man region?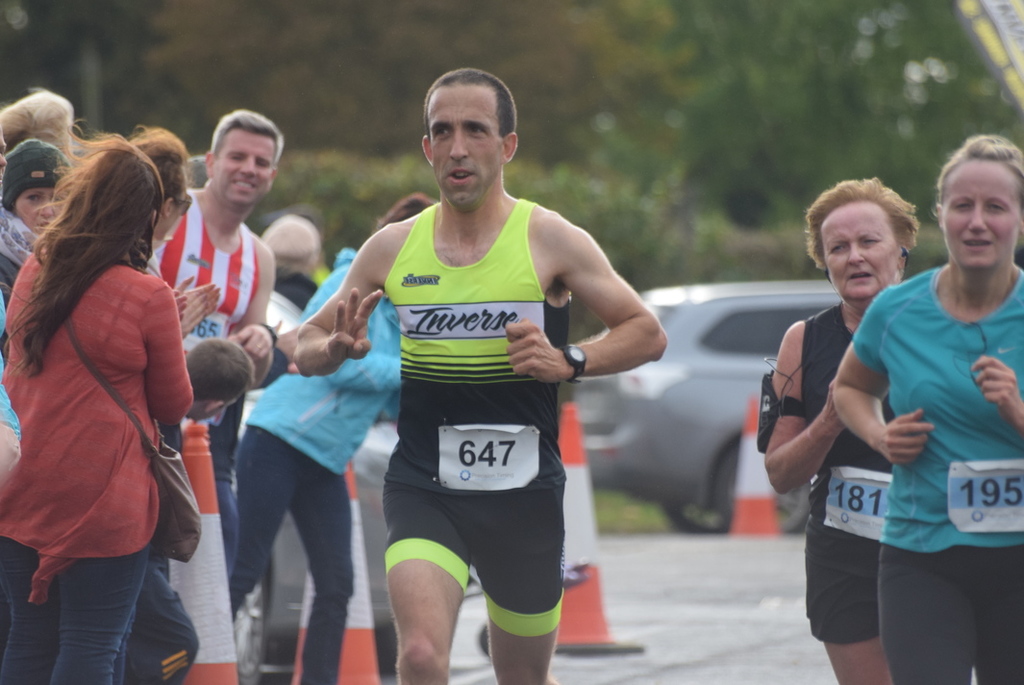
(left=149, top=111, right=283, bottom=588)
